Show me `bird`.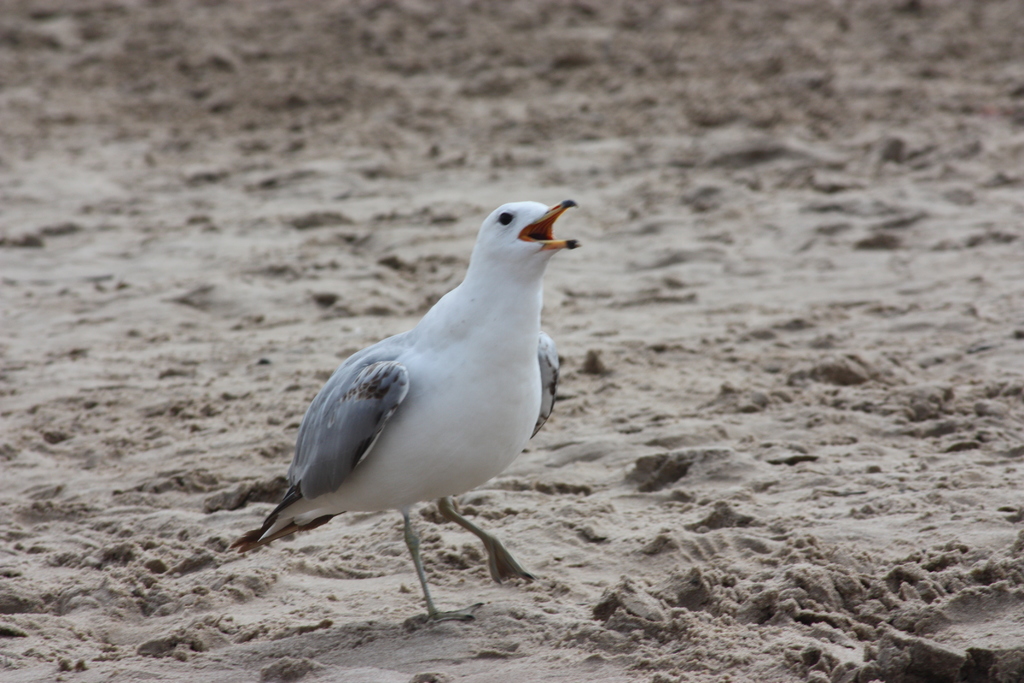
`bird` is here: pyautogui.locateOnScreen(227, 199, 582, 635).
